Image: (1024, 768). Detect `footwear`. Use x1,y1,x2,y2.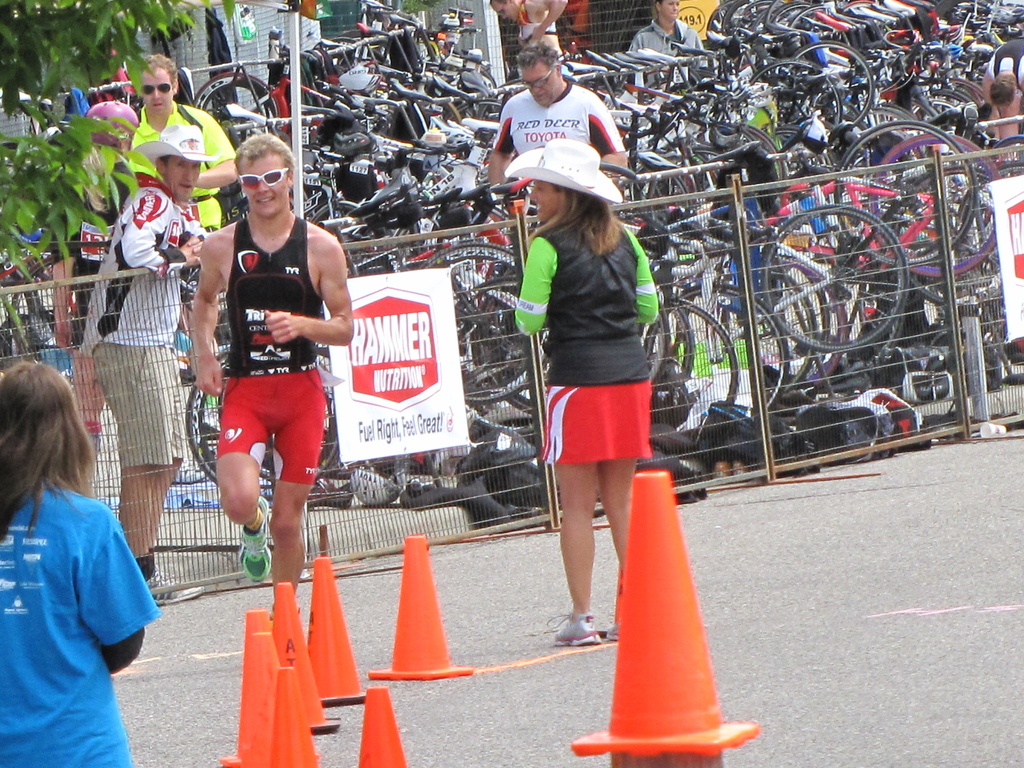
237,493,278,583.
